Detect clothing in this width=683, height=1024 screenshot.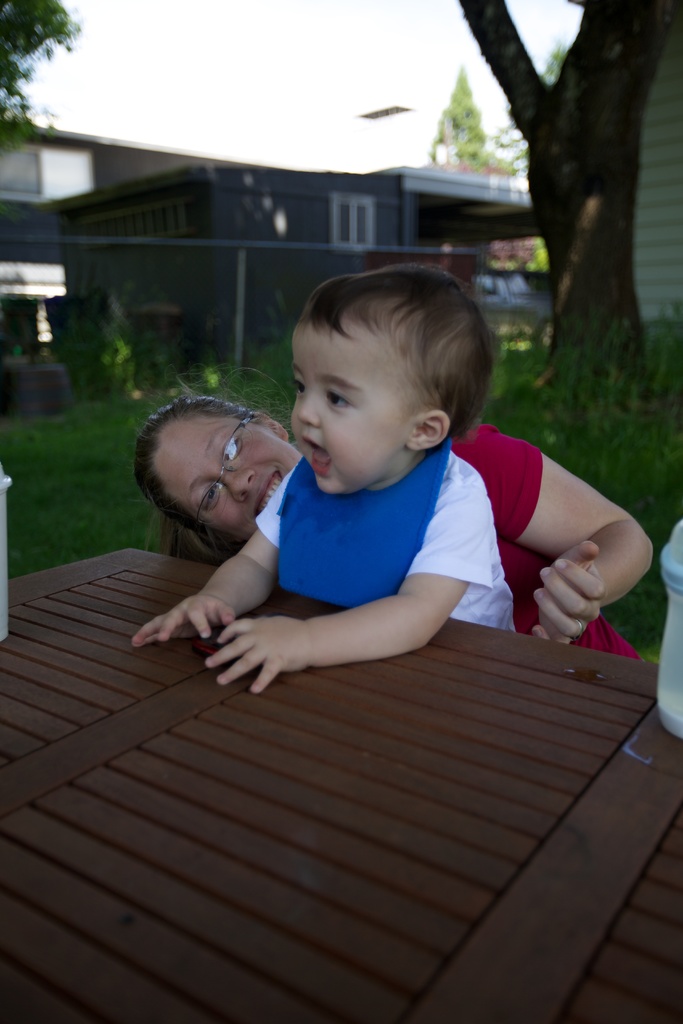
Detection: locate(253, 449, 502, 643).
